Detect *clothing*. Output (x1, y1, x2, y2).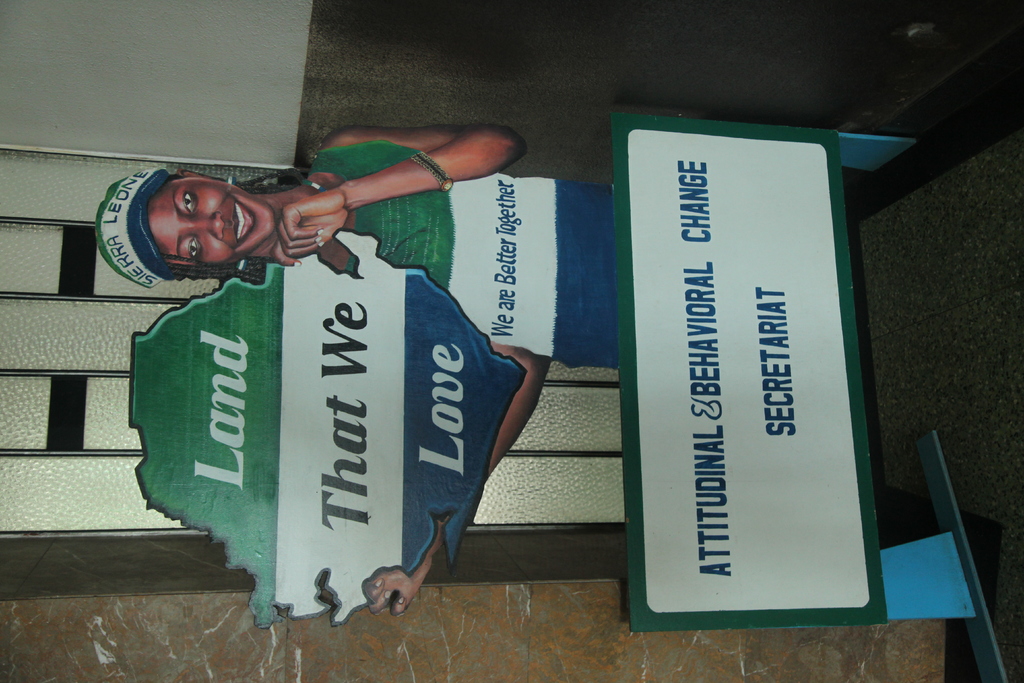
(309, 172, 624, 370).
